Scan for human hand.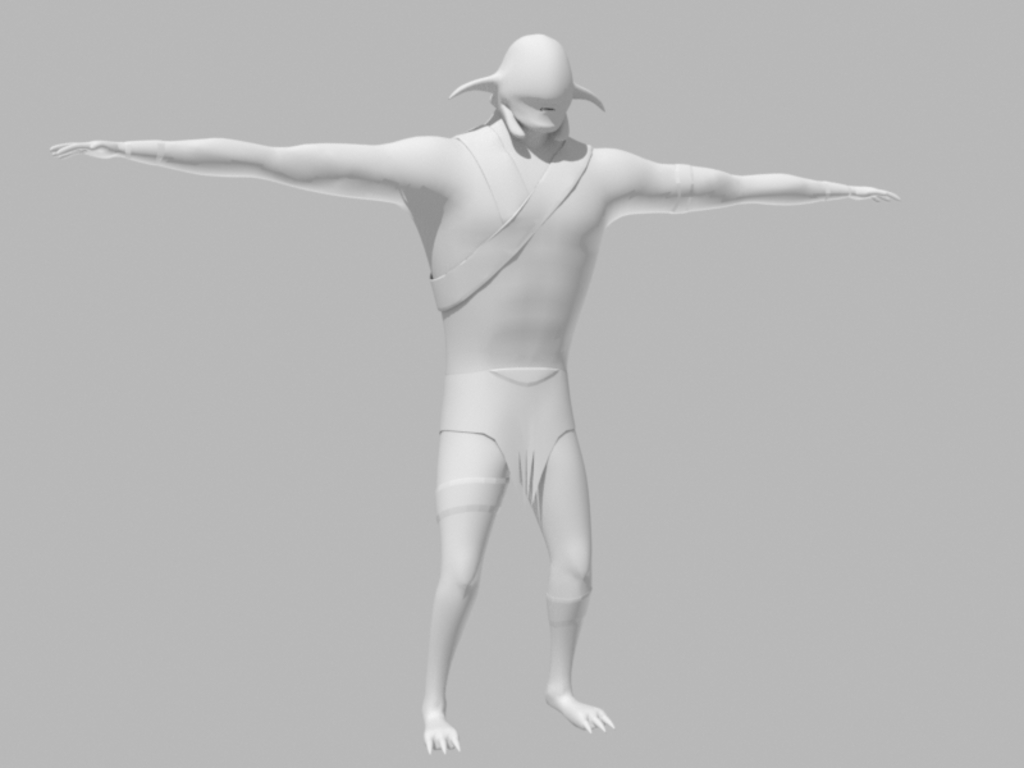
Scan result: (50,140,118,159).
